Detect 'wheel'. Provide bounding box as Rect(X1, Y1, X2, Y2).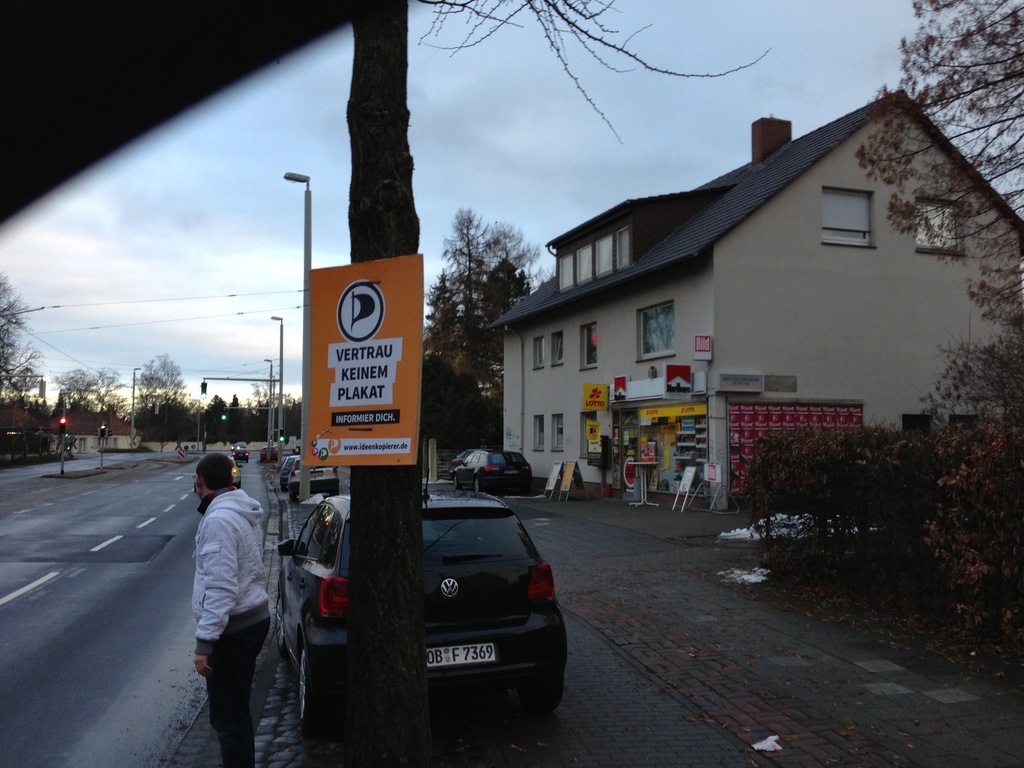
Rect(289, 495, 299, 504).
